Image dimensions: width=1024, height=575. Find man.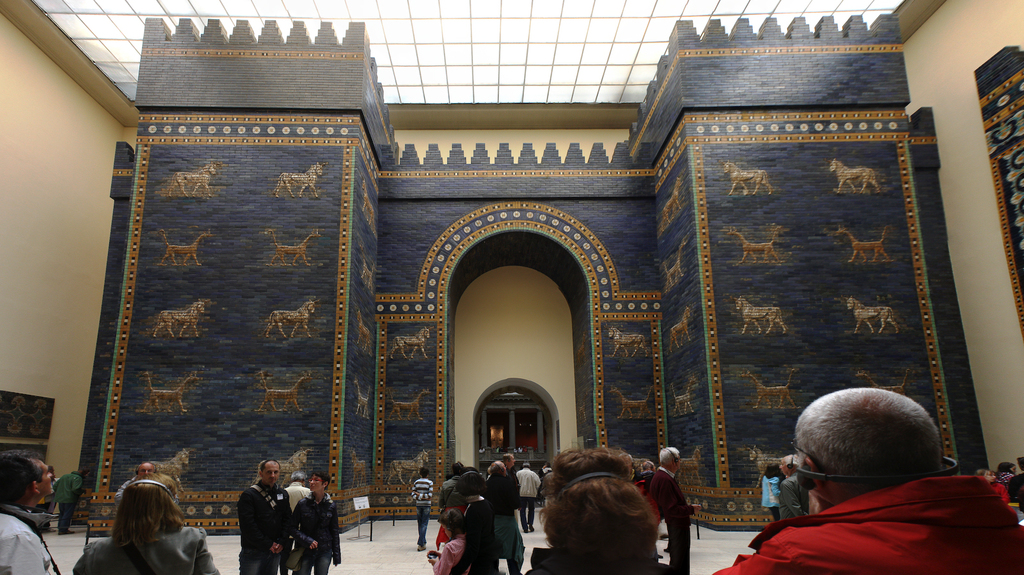
[x1=235, y1=460, x2=292, y2=574].
